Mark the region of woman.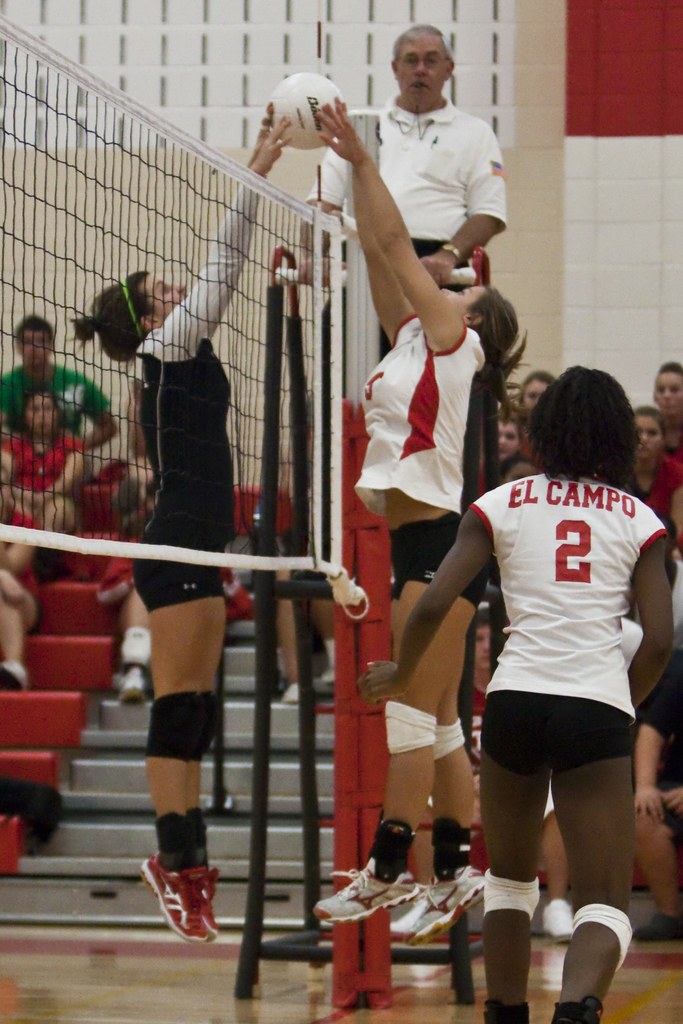
Region: detection(507, 363, 560, 424).
